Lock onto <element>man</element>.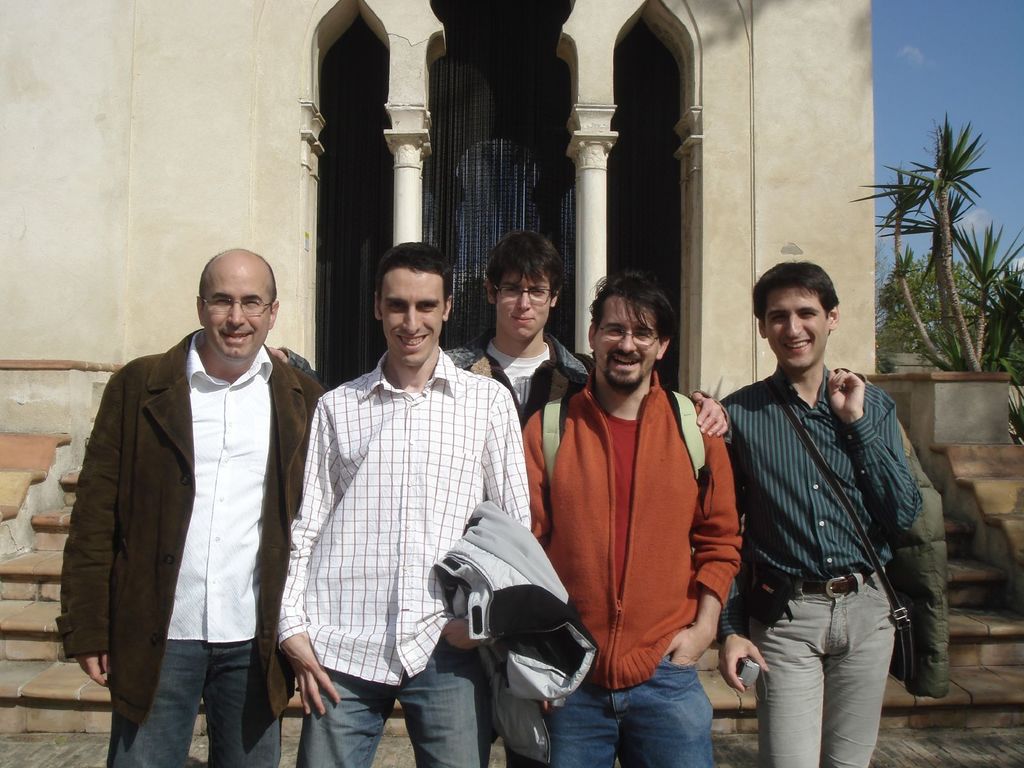
Locked: <region>715, 260, 928, 767</region>.
